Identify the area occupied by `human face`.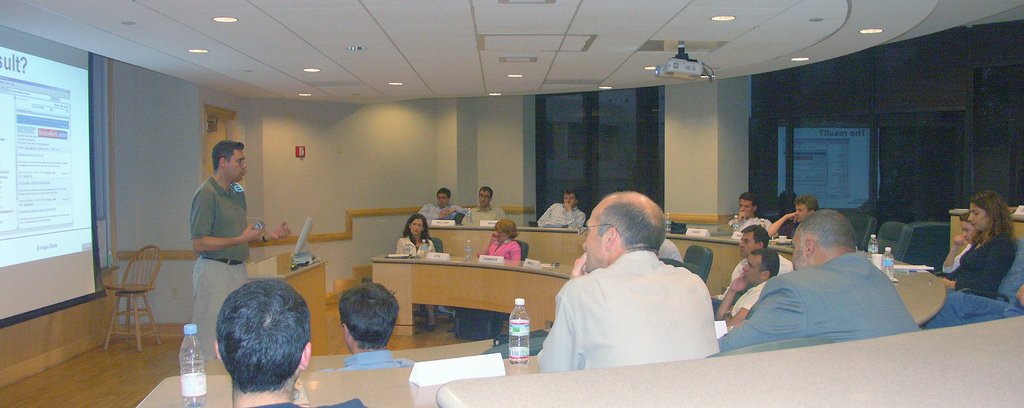
Area: x1=791, y1=230, x2=808, y2=273.
